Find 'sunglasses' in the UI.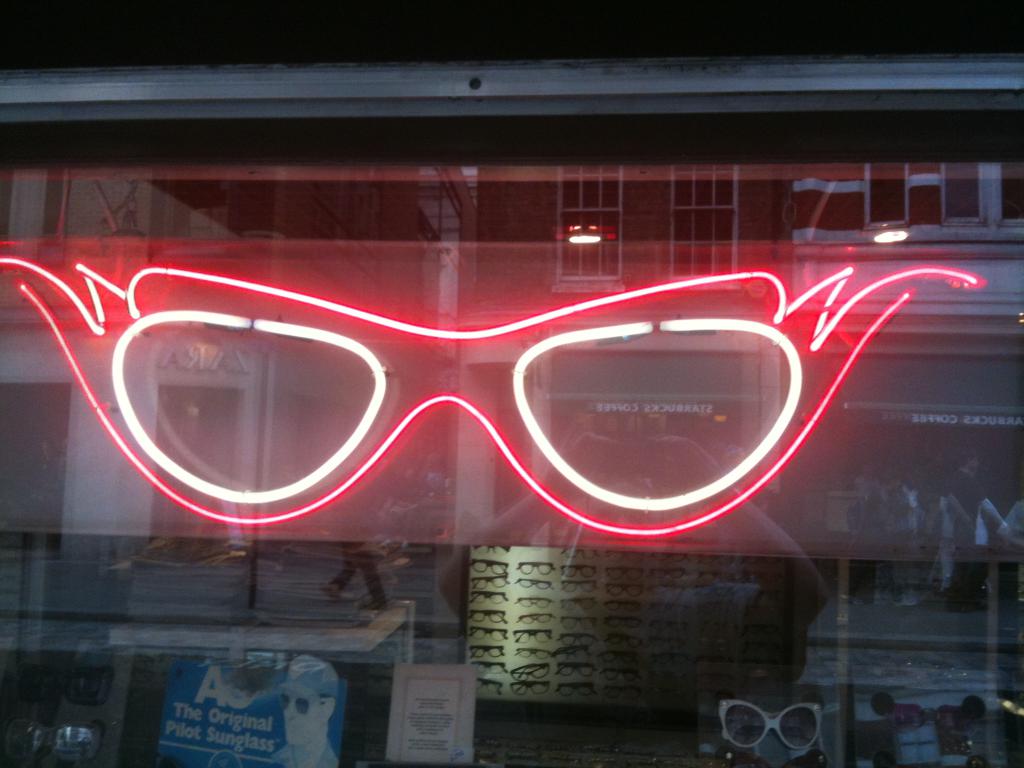
UI element at bbox=(278, 692, 328, 716).
